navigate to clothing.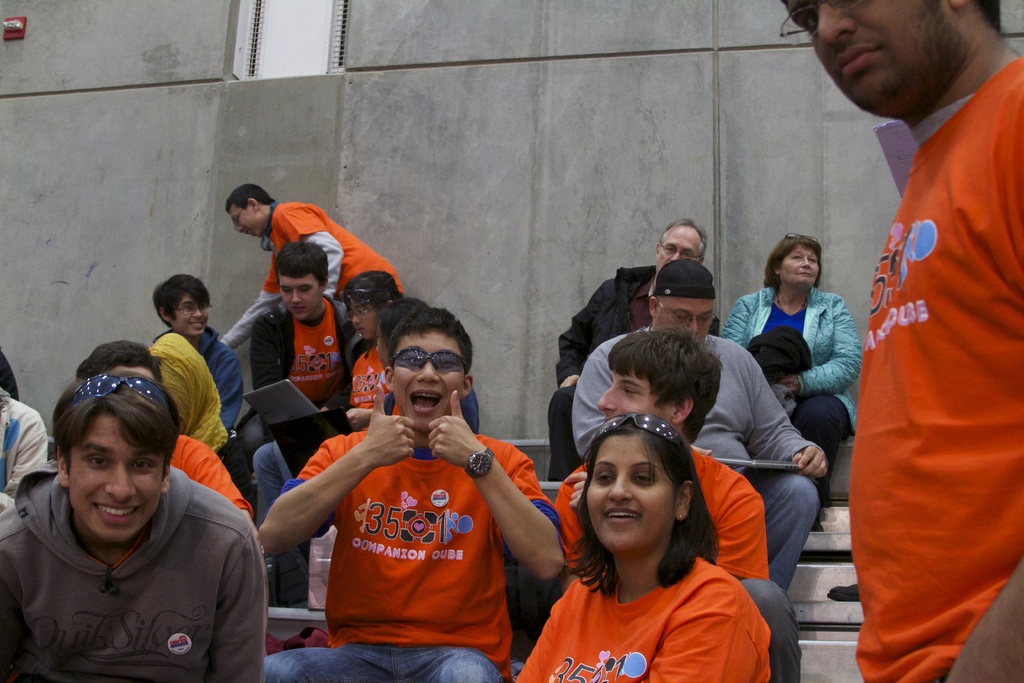
Navigation target: detection(572, 325, 817, 588).
